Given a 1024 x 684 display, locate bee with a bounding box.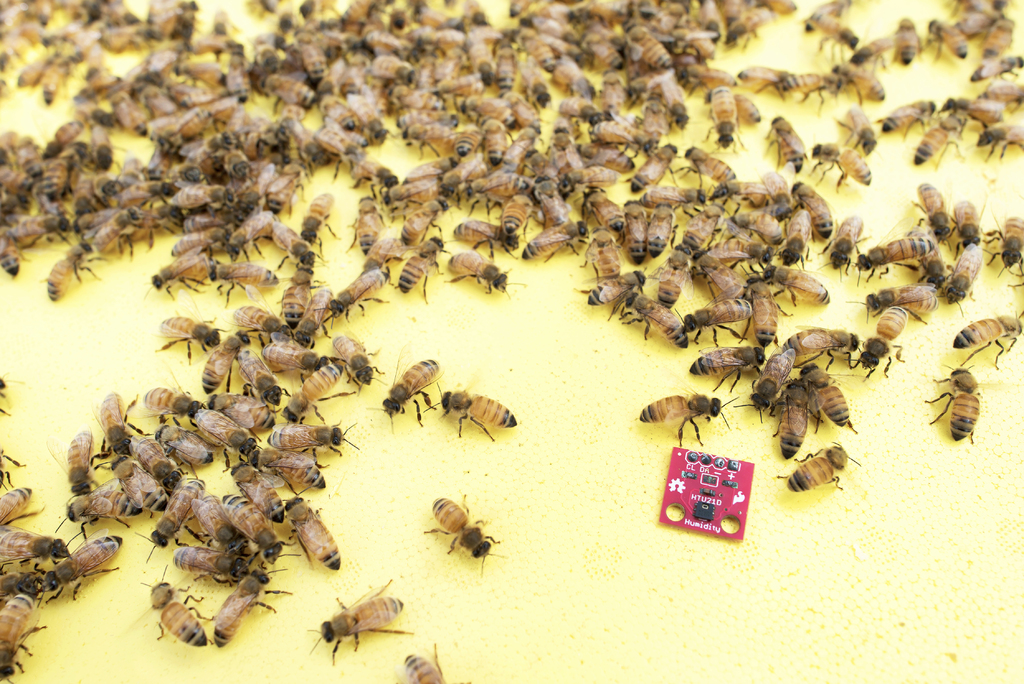
Located: box=[613, 284, 694, 347].
